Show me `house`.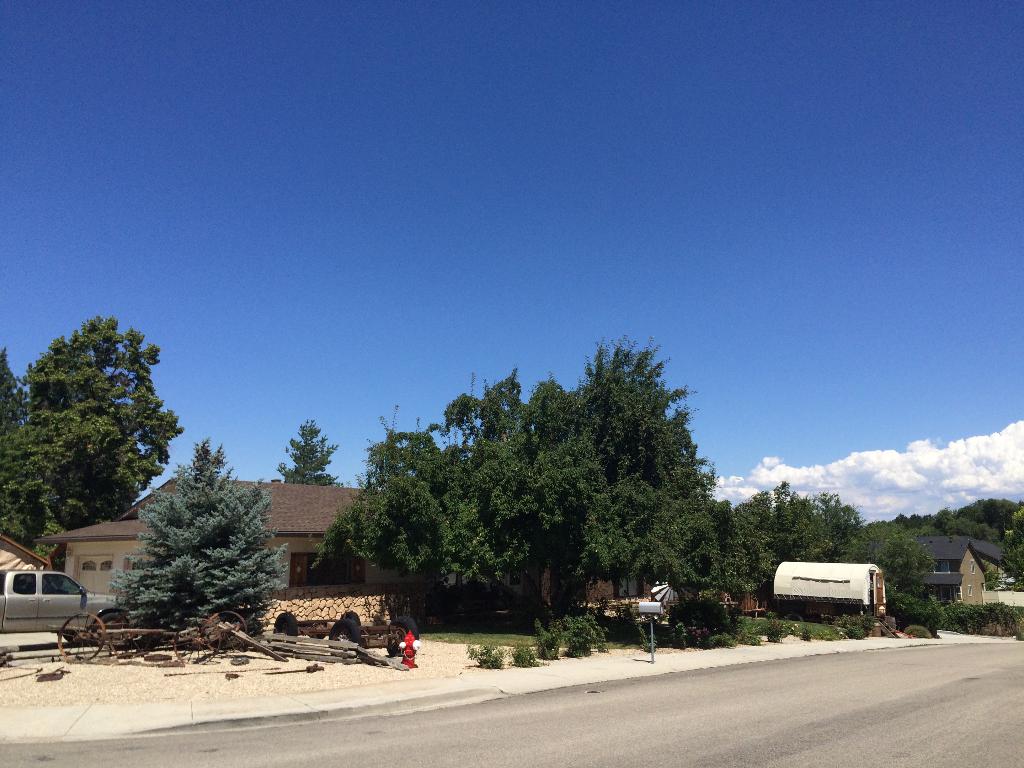
`house` is here: rect(904, 539, 987, 606).
